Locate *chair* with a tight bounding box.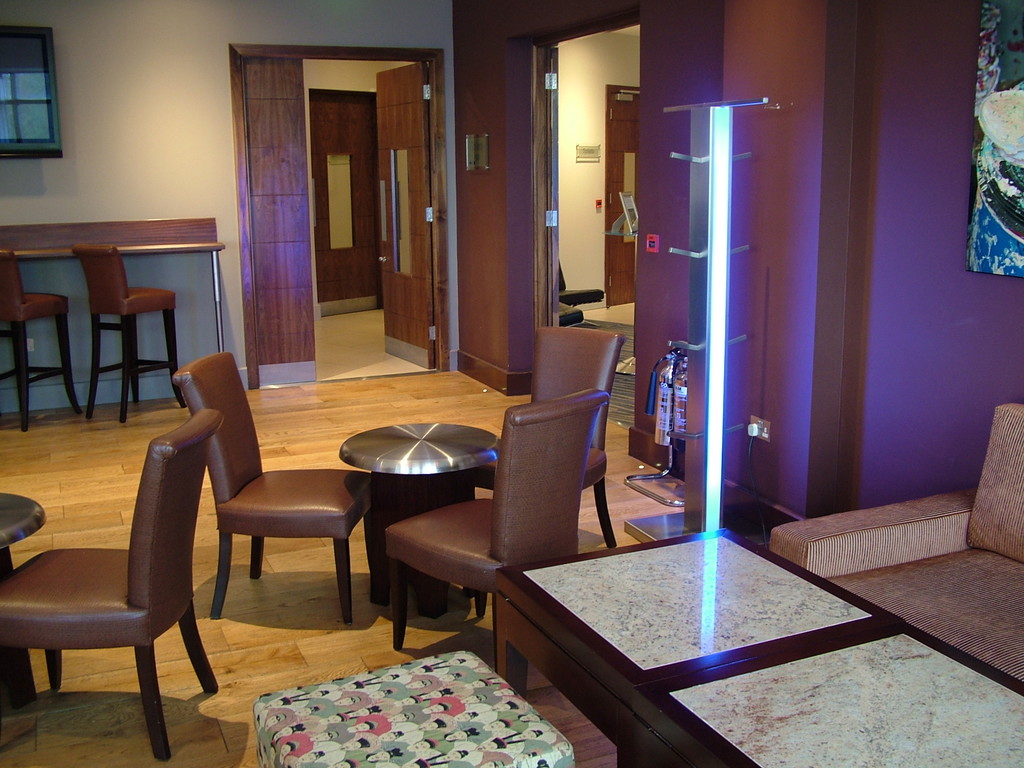
[left=77, top=243, right=181, bottom=422].
